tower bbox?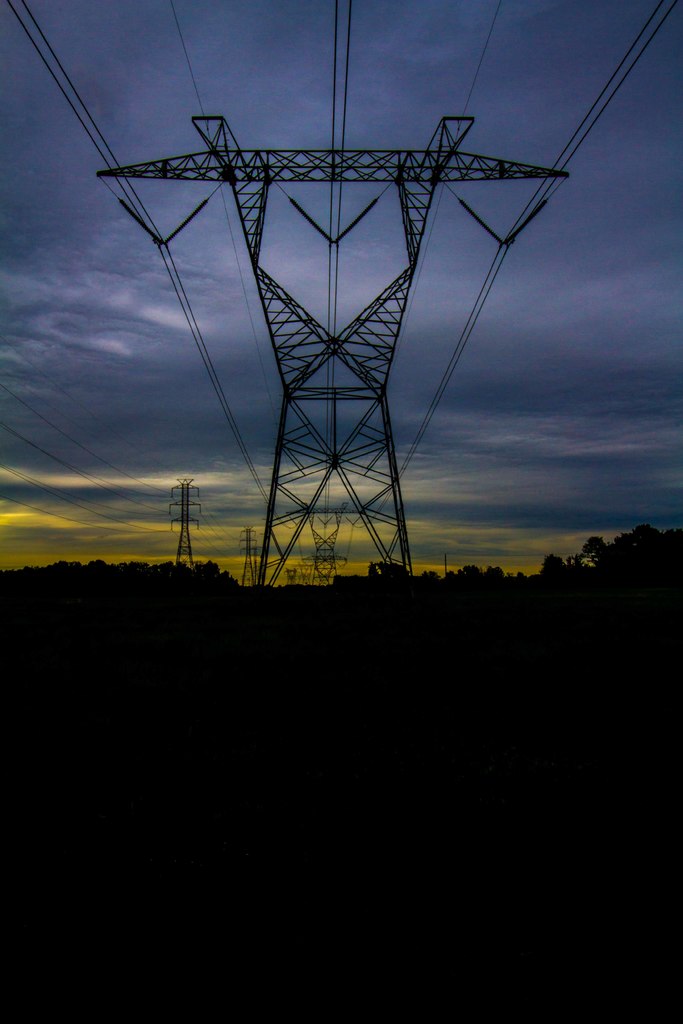
crop(233, 519, 271, 591)
